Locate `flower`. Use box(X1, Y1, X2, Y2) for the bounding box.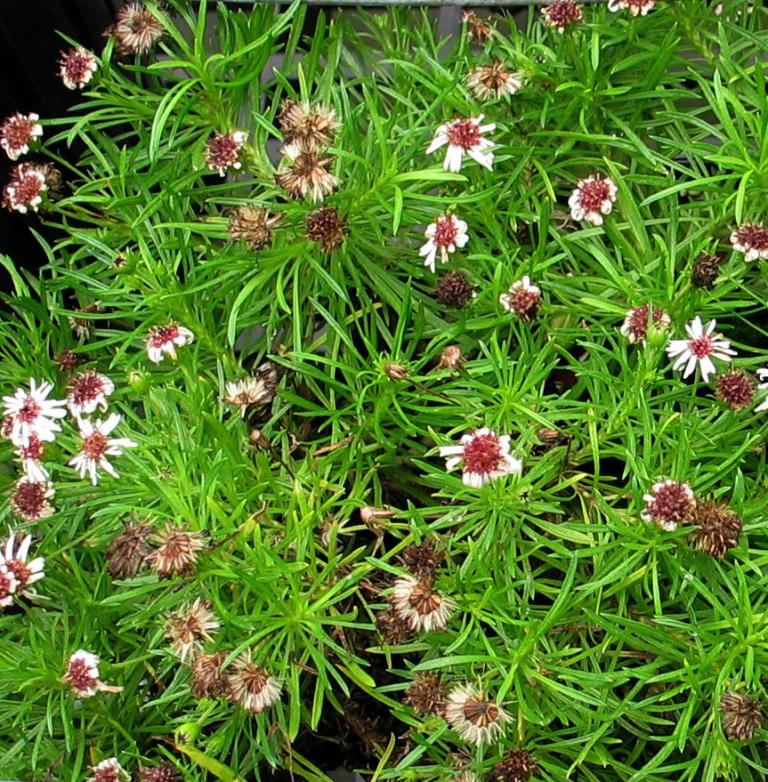
box(225, 650, 286, 712).
